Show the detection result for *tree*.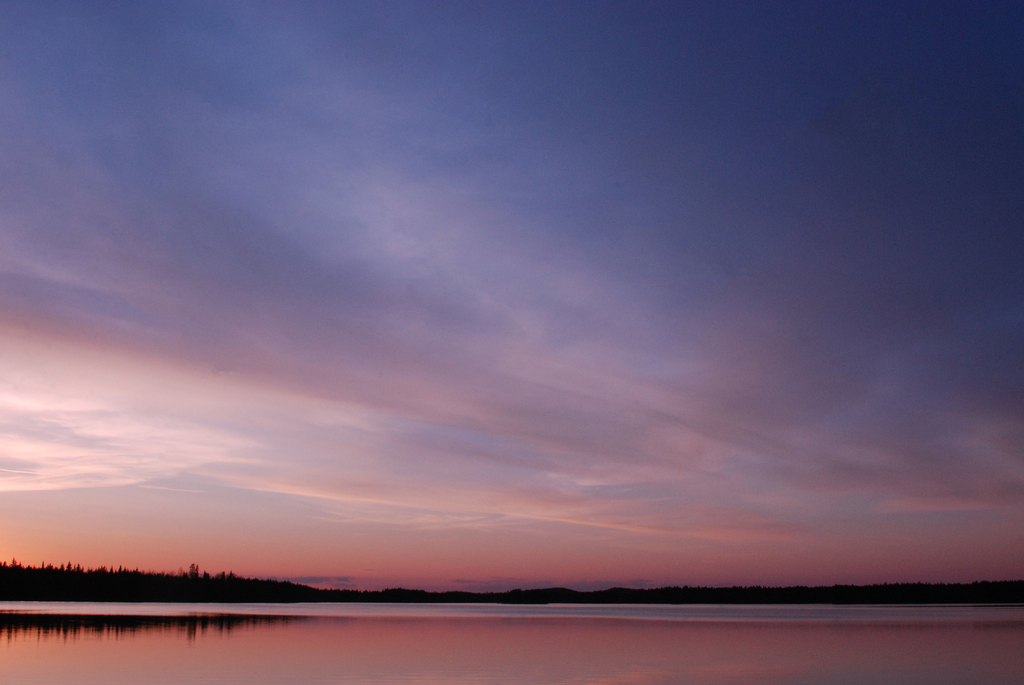
x1=188 y1=563 x2=200 y2=581.
